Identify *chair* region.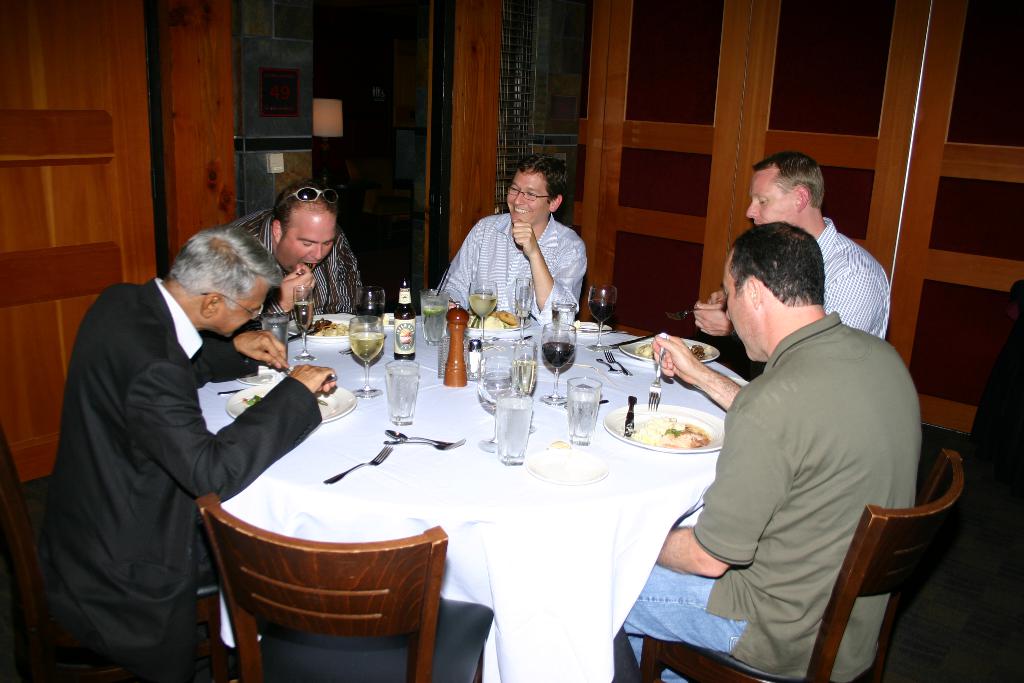
Region: <region>191, 493, 493, 682</region>.
